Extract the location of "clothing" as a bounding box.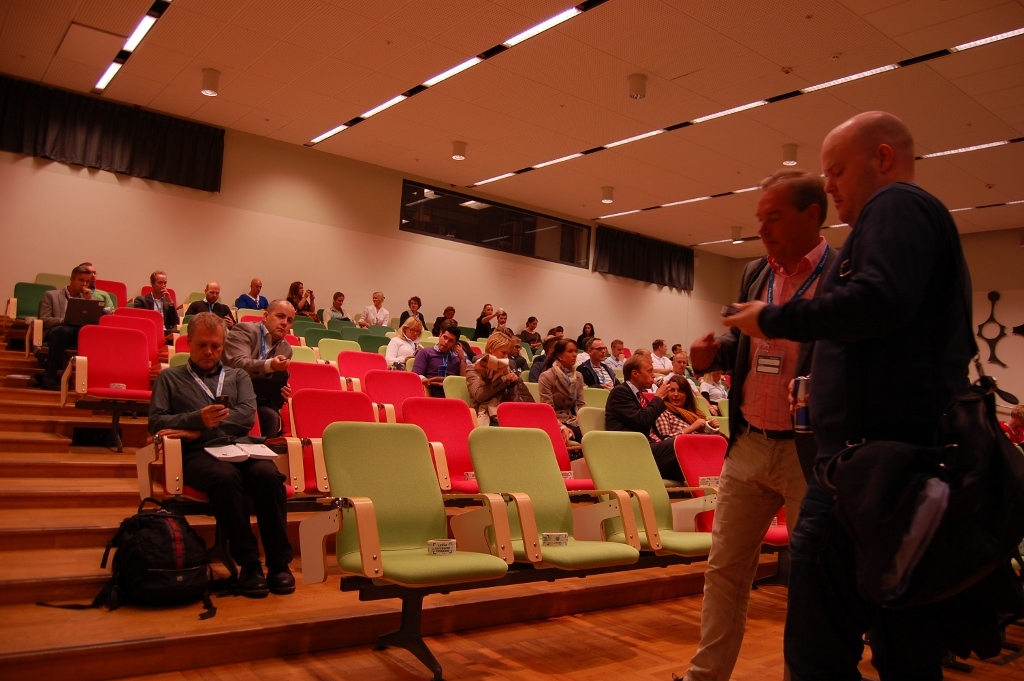
579:334:590:351.
